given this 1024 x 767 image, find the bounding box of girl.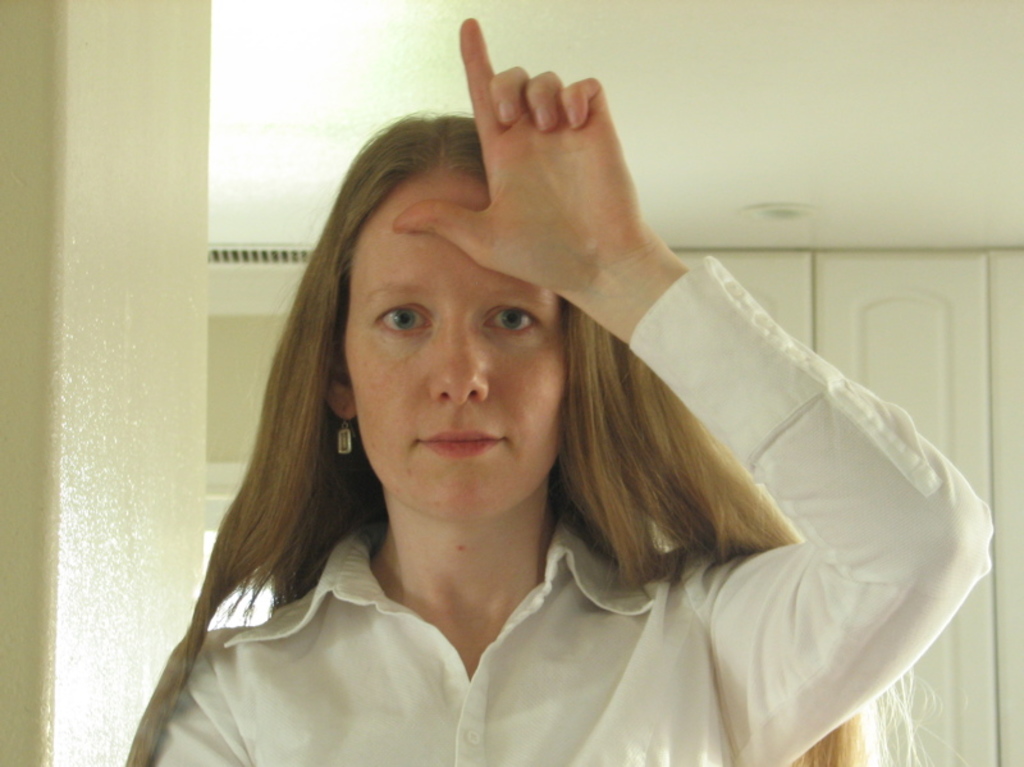
<box>120,10,991,766</box>.
